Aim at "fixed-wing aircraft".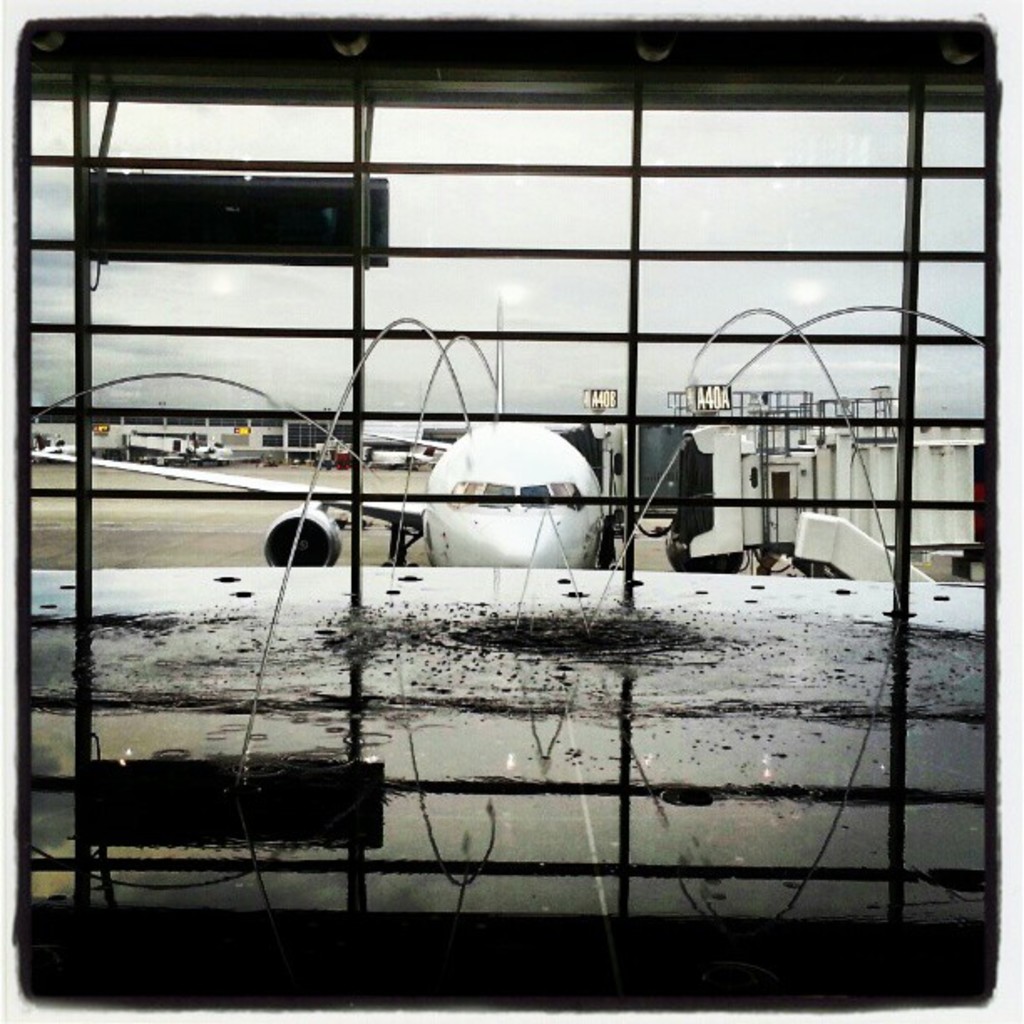
Aimed at bbox(23, 293, 632, 567).
